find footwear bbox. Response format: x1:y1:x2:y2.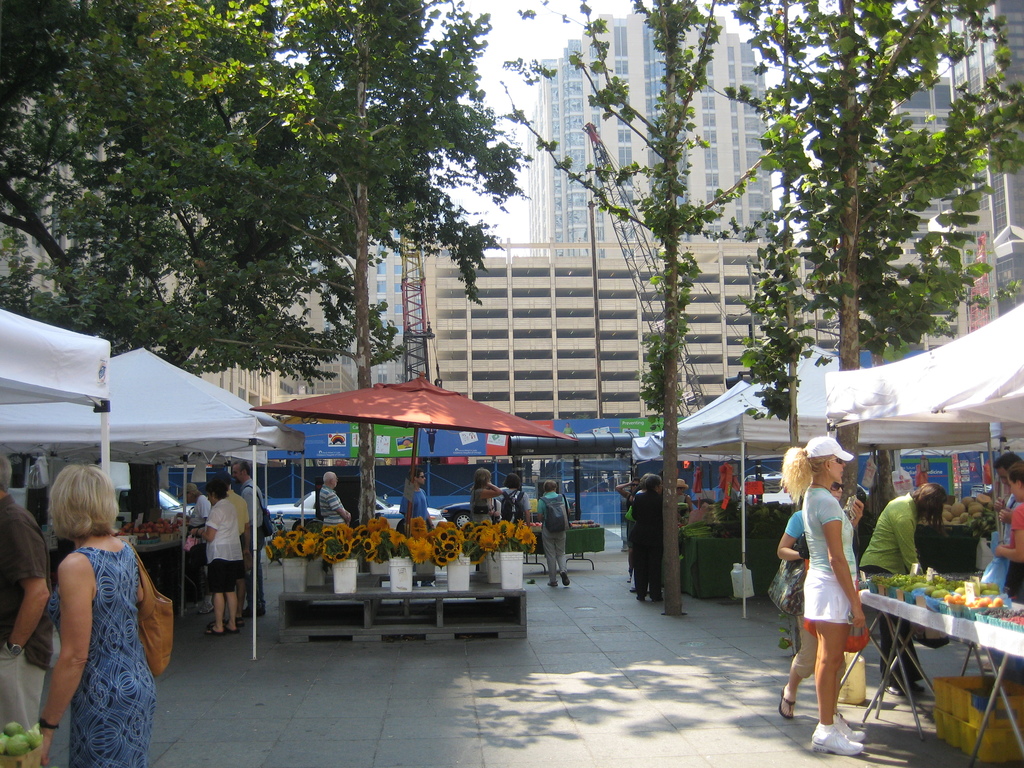
561:575:569:589.
